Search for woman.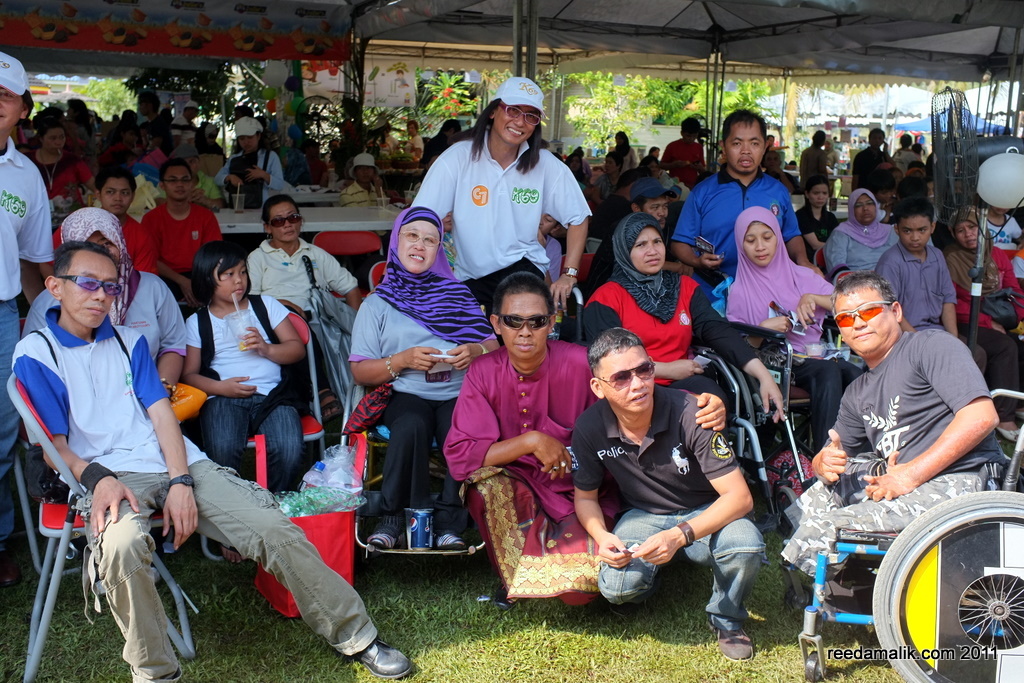
Found at [left=825, top=186, right=901, bottom=282].
